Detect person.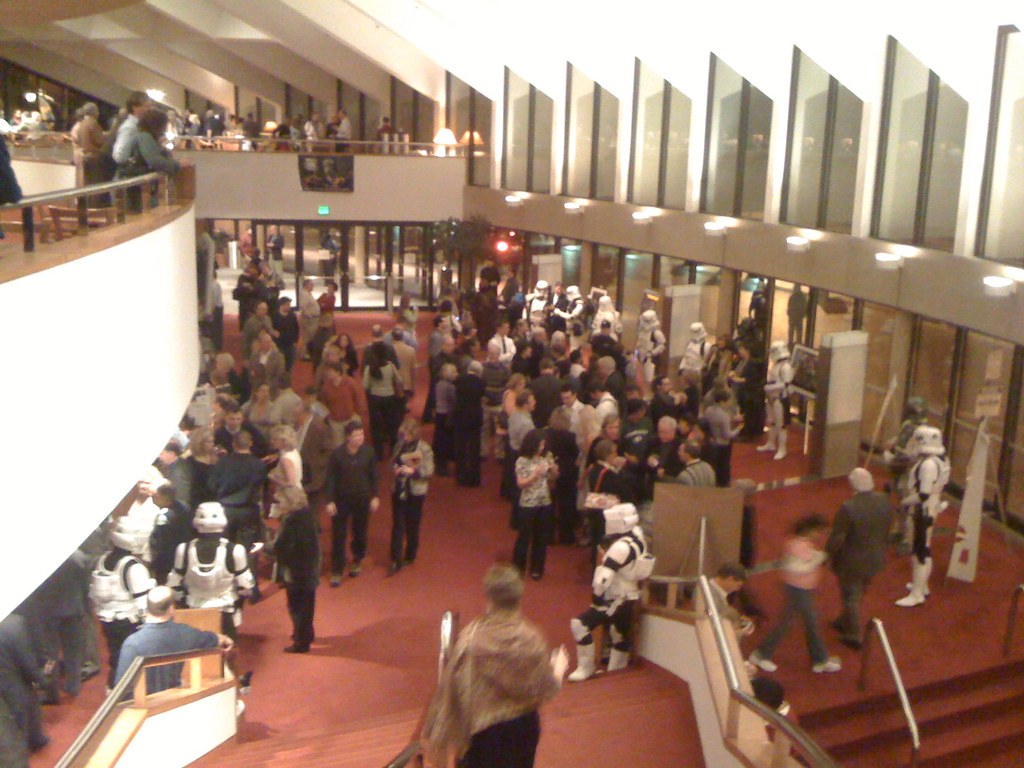
Detected at (268, 297, 301, 365).
